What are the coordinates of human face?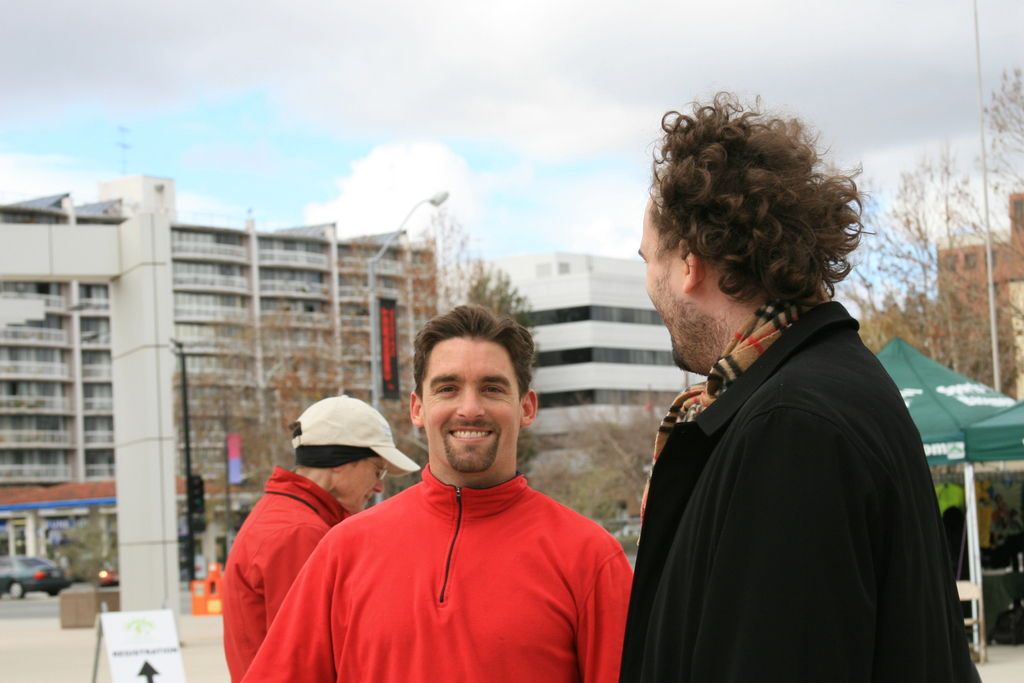
left=637, top=199, right=680, bottom=368.
